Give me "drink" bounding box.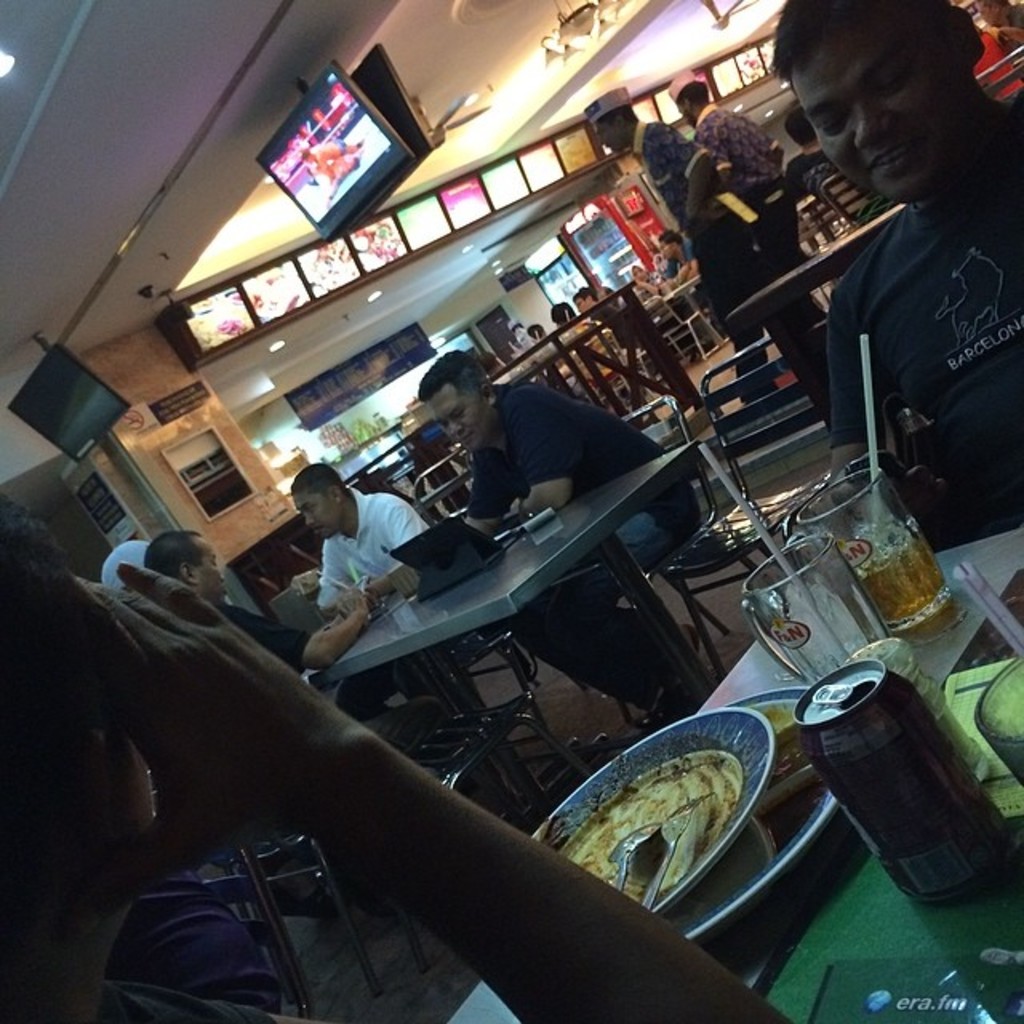
<bbox>843, 517, 954, 632</bbox>.
